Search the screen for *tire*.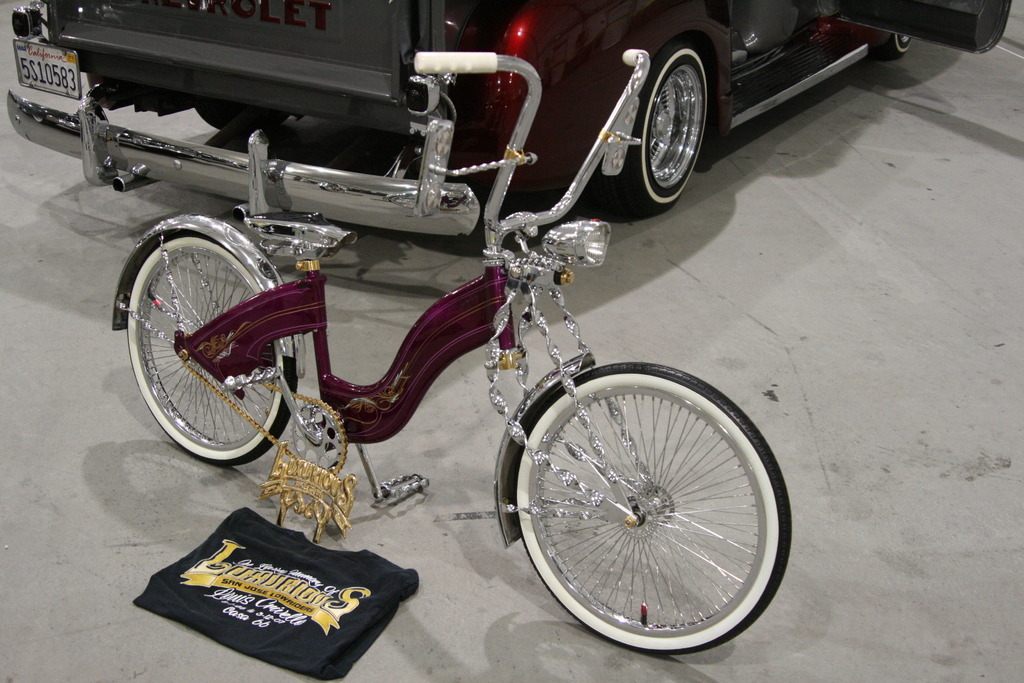
Found at 508/361/796/653.
